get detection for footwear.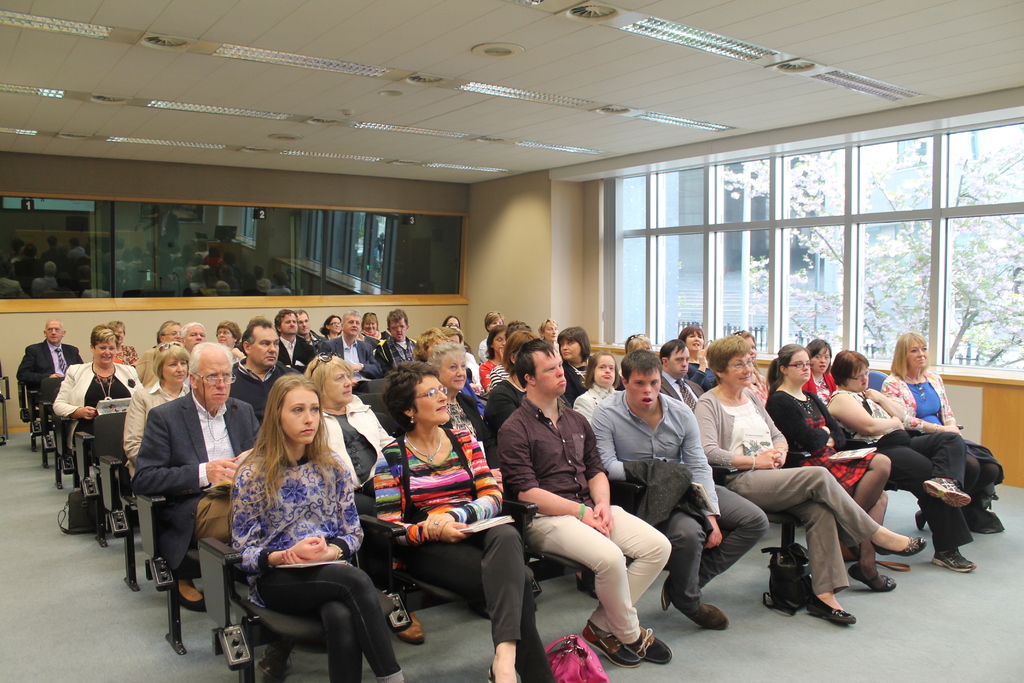
Detection: BBox(878, 532, 925, 554).
